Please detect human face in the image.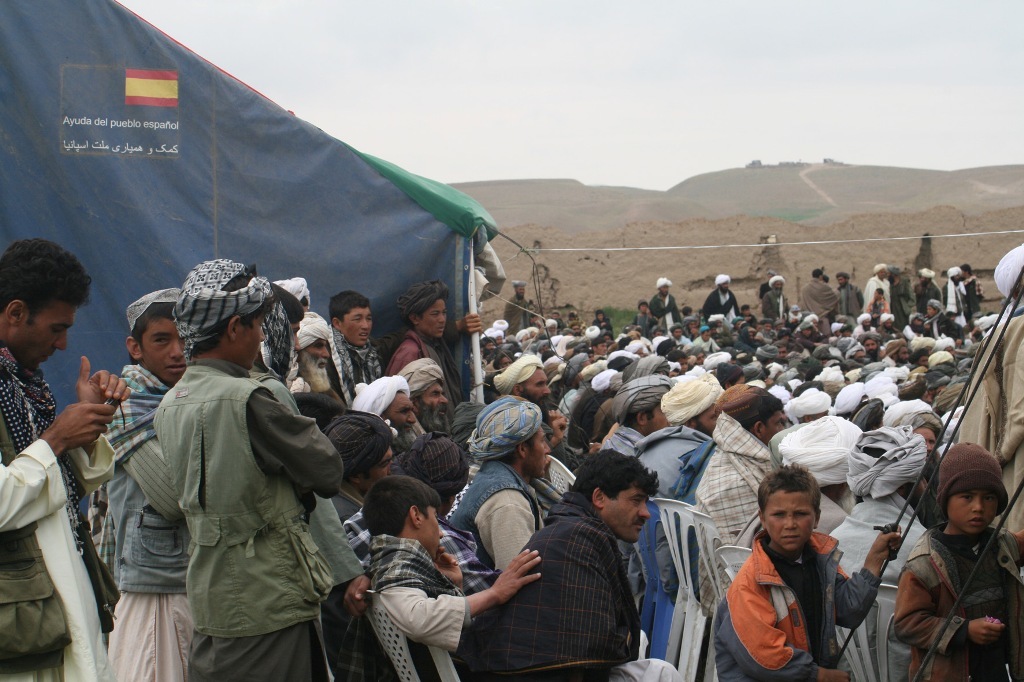
<box>926,304,938,320</box>.
